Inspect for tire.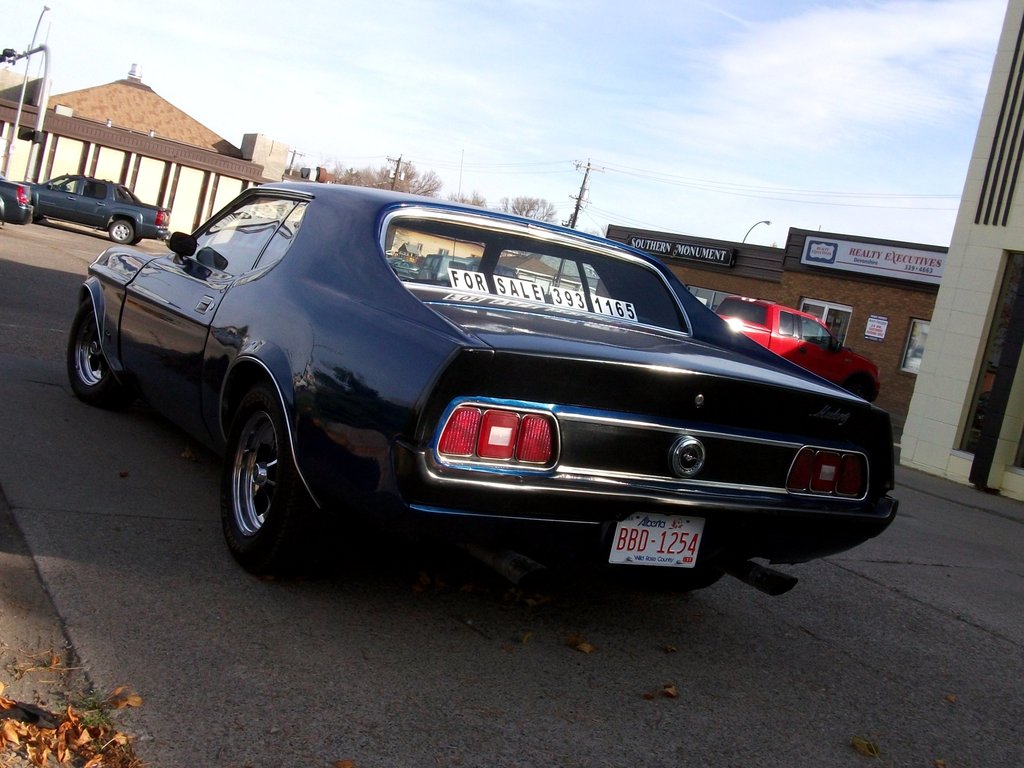
Inspection: [x1=110, y1=222, x2=131, y2=243].
